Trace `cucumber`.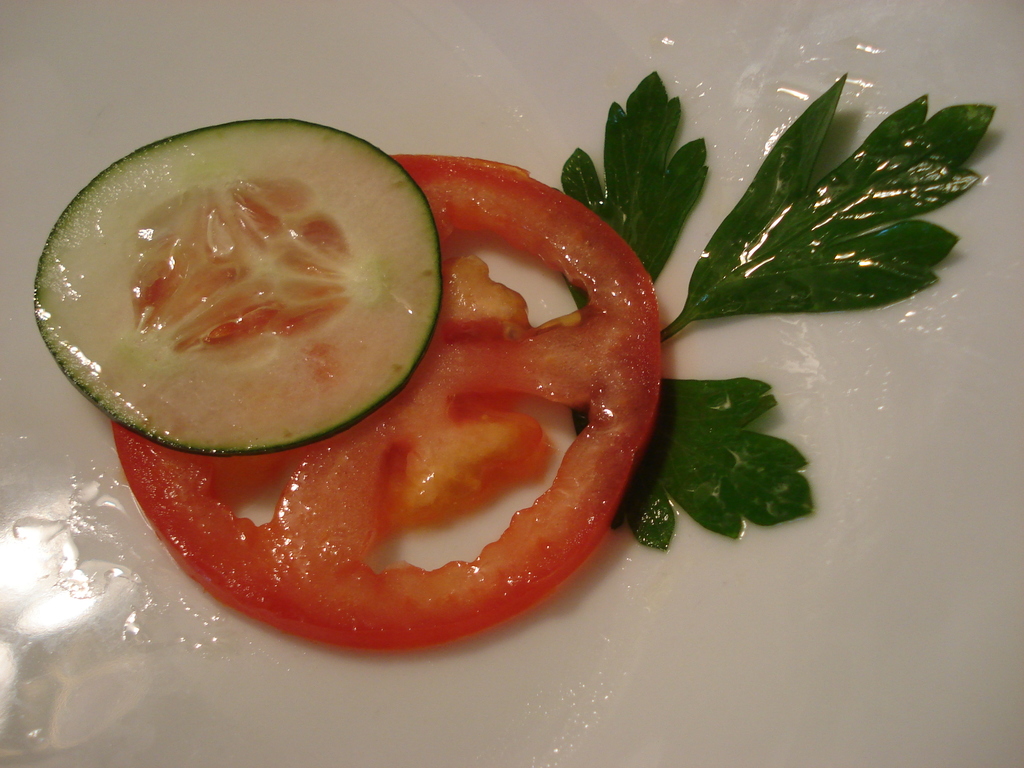
Traced to BBox(30, 114, 438, 455).
